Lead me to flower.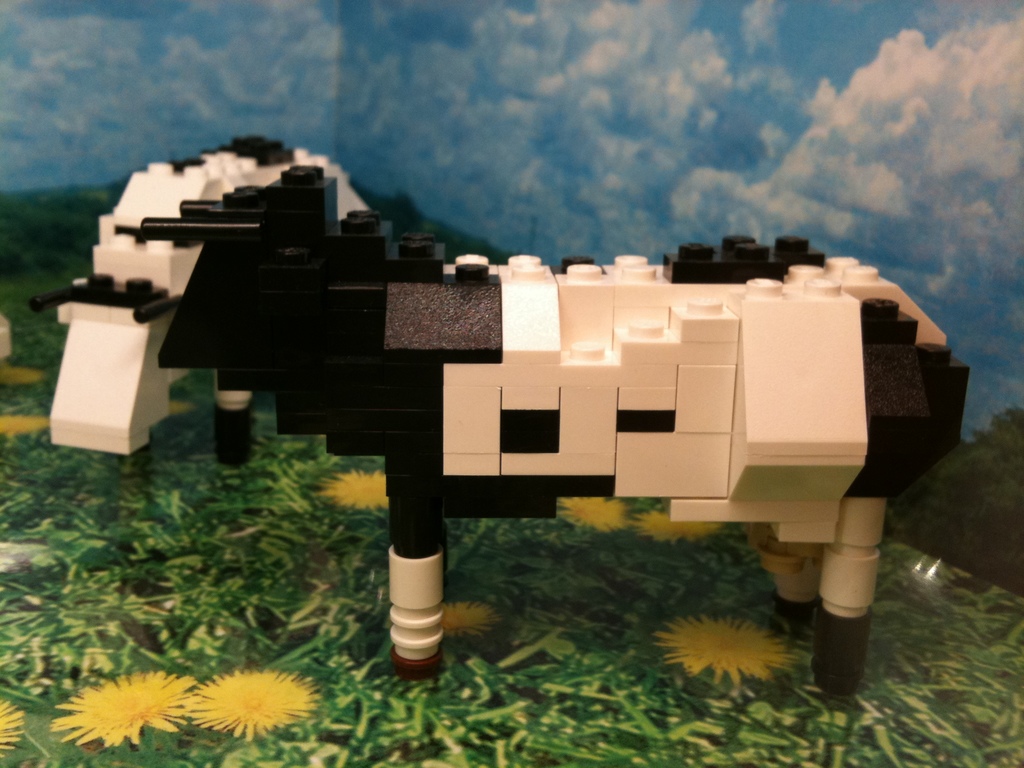
Lead to {"x1": 652, "y1": 618, "x2": 801, "y2": 692}.
